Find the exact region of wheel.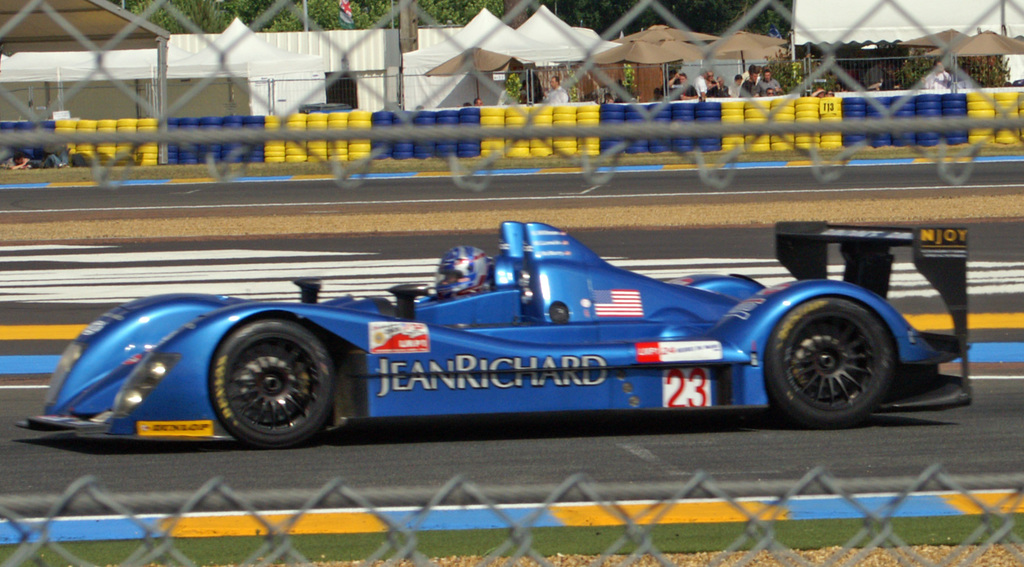
Exact region: 188,313,341,441.
